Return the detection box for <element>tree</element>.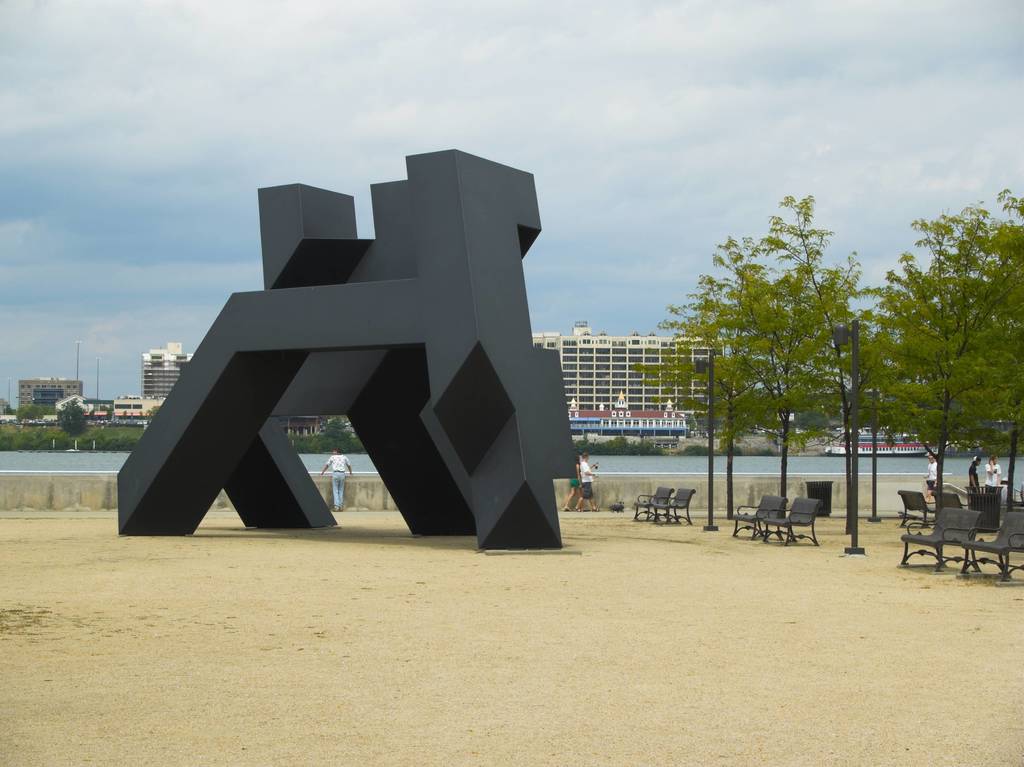
box(0, 387, 166, 462).
